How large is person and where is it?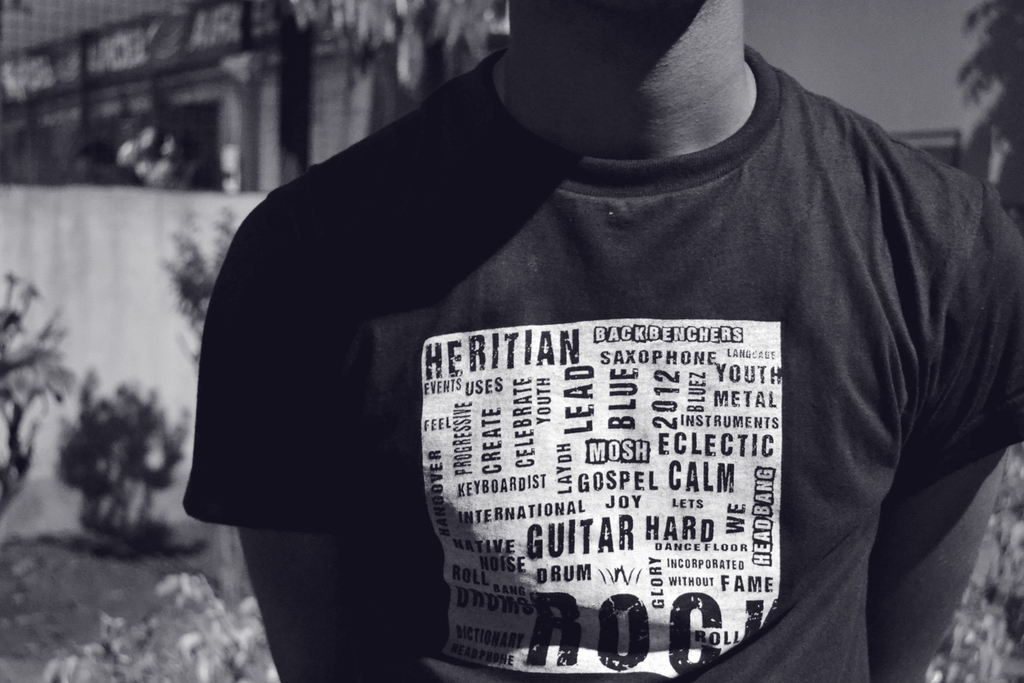
Bounding box: region(225, 0, 1009, 668).
